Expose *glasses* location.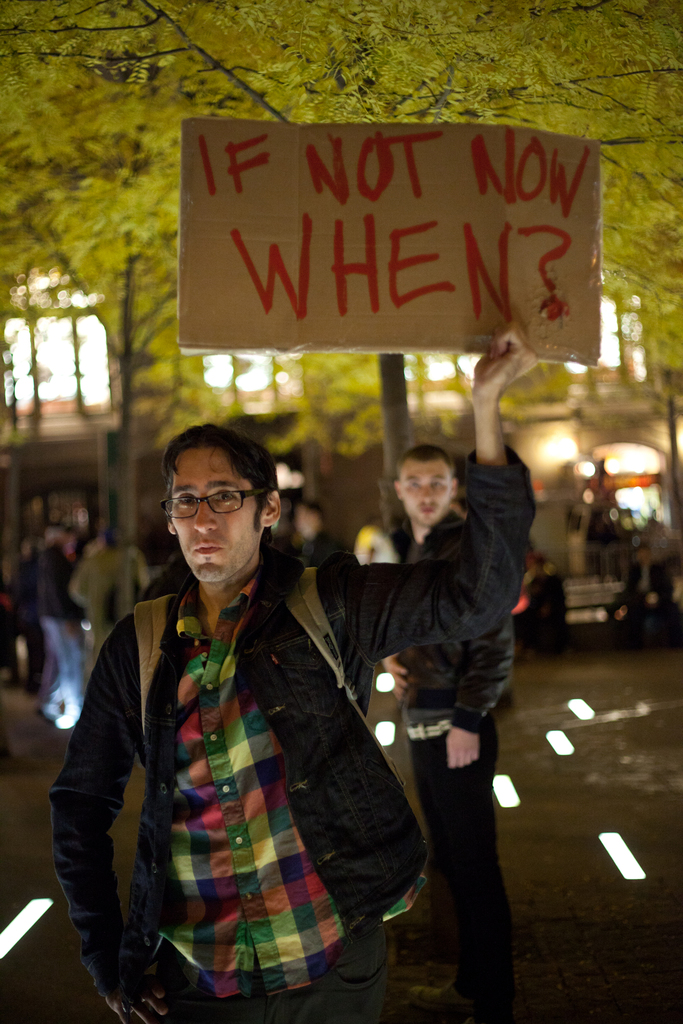
Exposed at bbox=(158, 486, 269, 532).
